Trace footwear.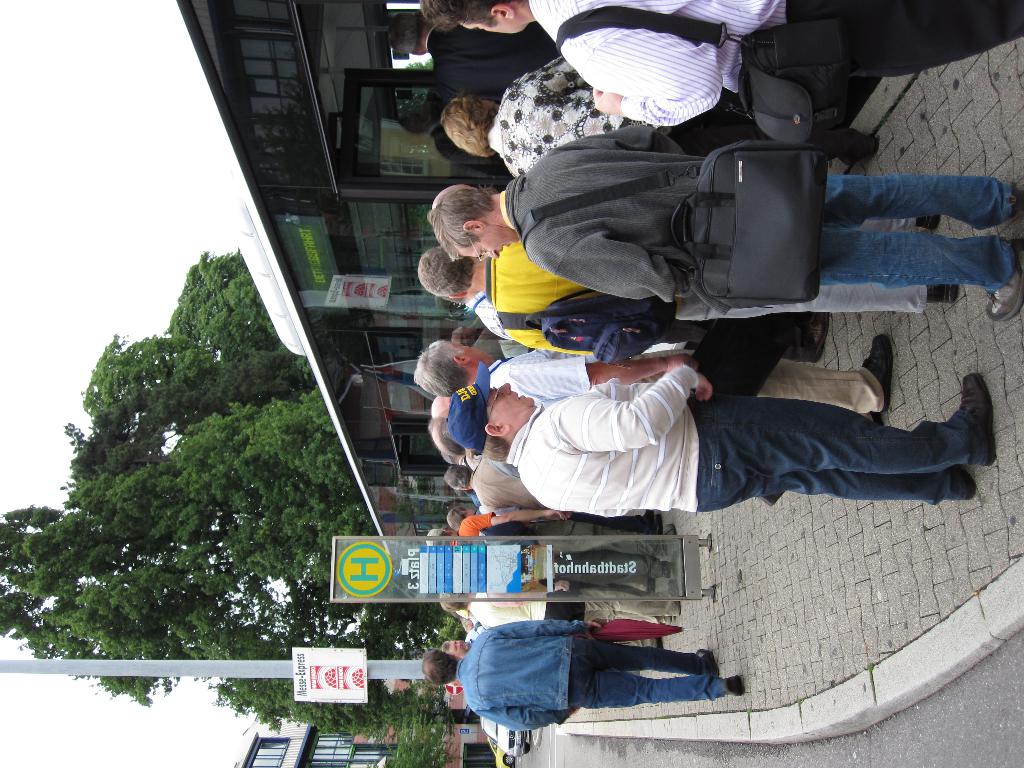
Traced to {"left": 832, "top": 131, "right": 877, "bottom": 166}.
